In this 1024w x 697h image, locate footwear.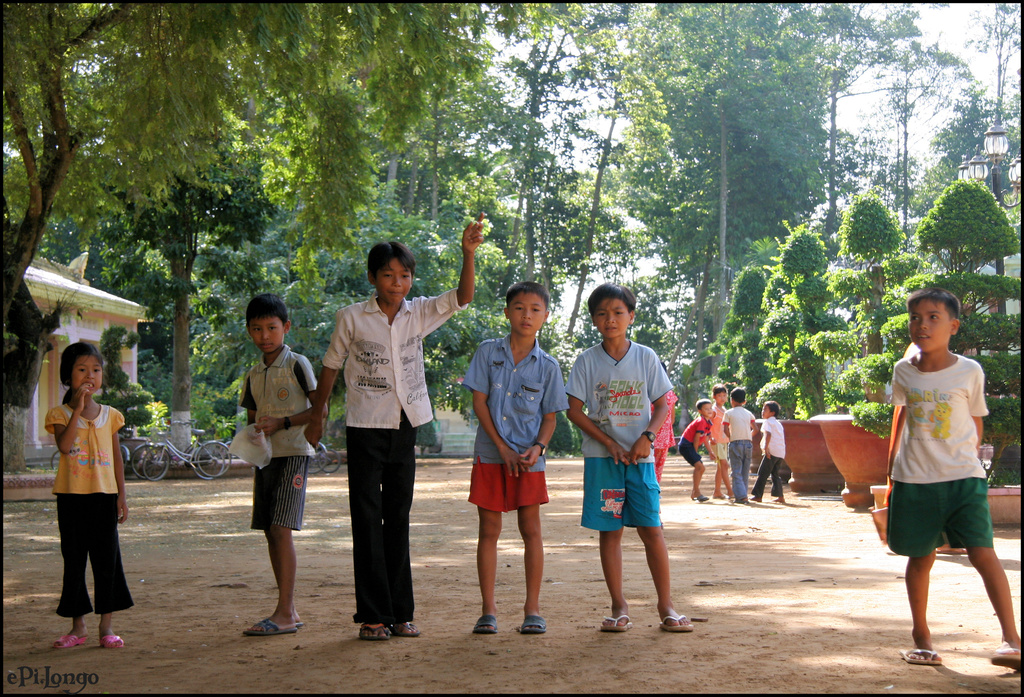
Bounding box: bbox=(245, 619, 296, 634).
